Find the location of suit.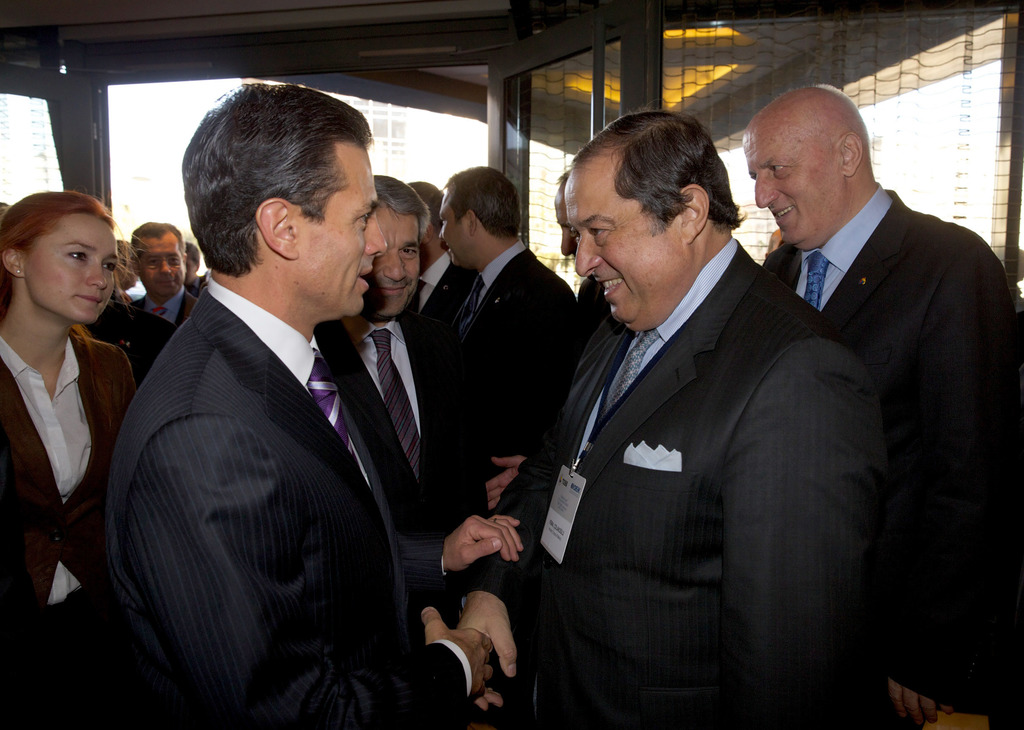
Location: [765,174,1023,708].
